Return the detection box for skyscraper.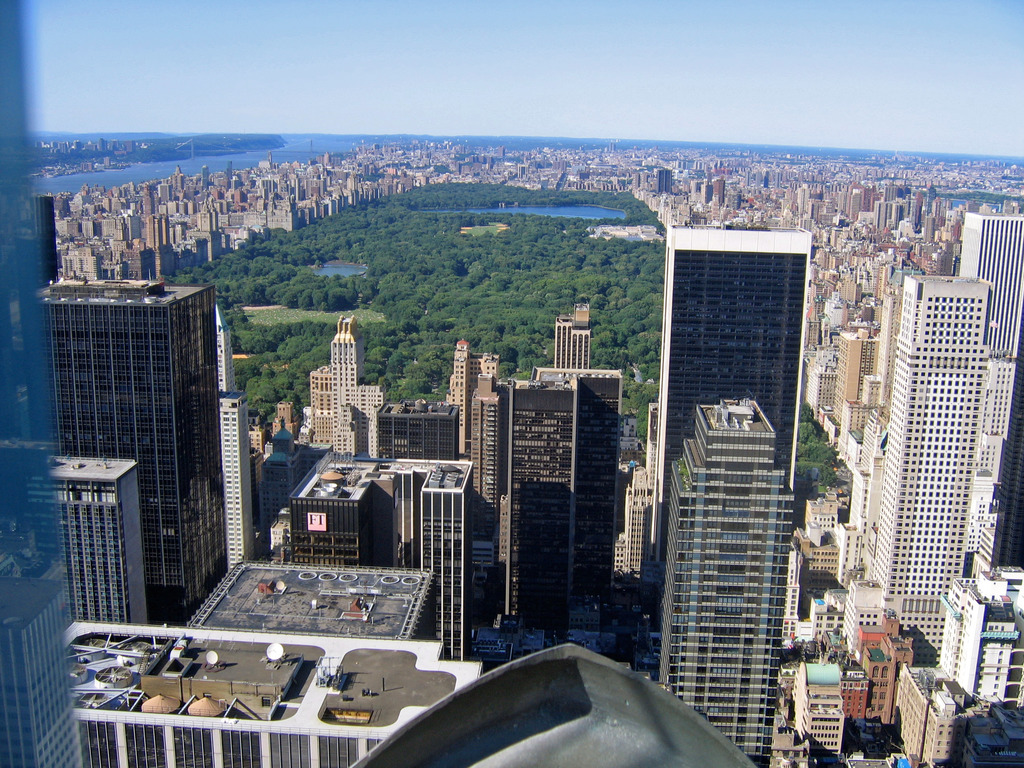
[left=32, top=458, right=167, bottom=648].
